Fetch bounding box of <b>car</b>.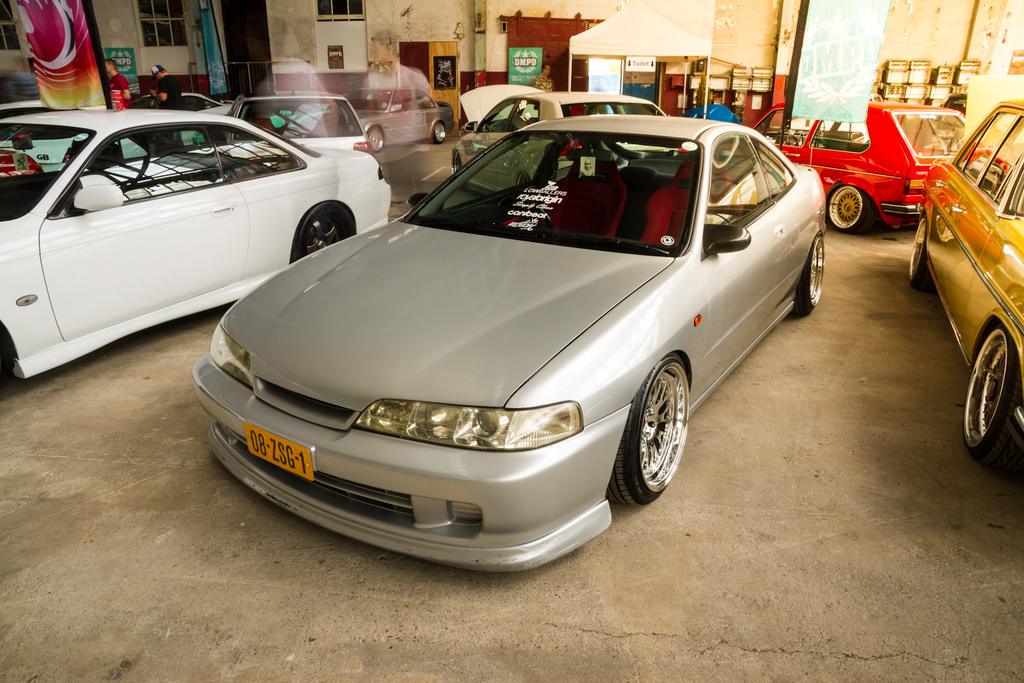
Bbox: [778, 102, 981, 235].
